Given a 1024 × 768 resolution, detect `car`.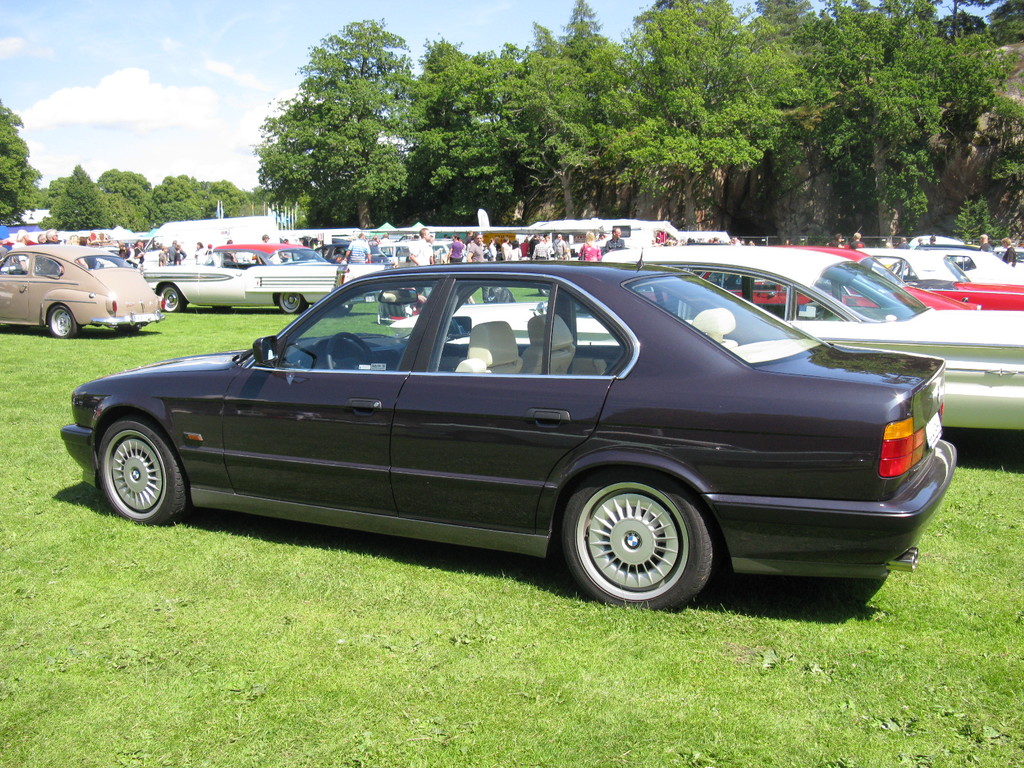
851,250,968,280.
